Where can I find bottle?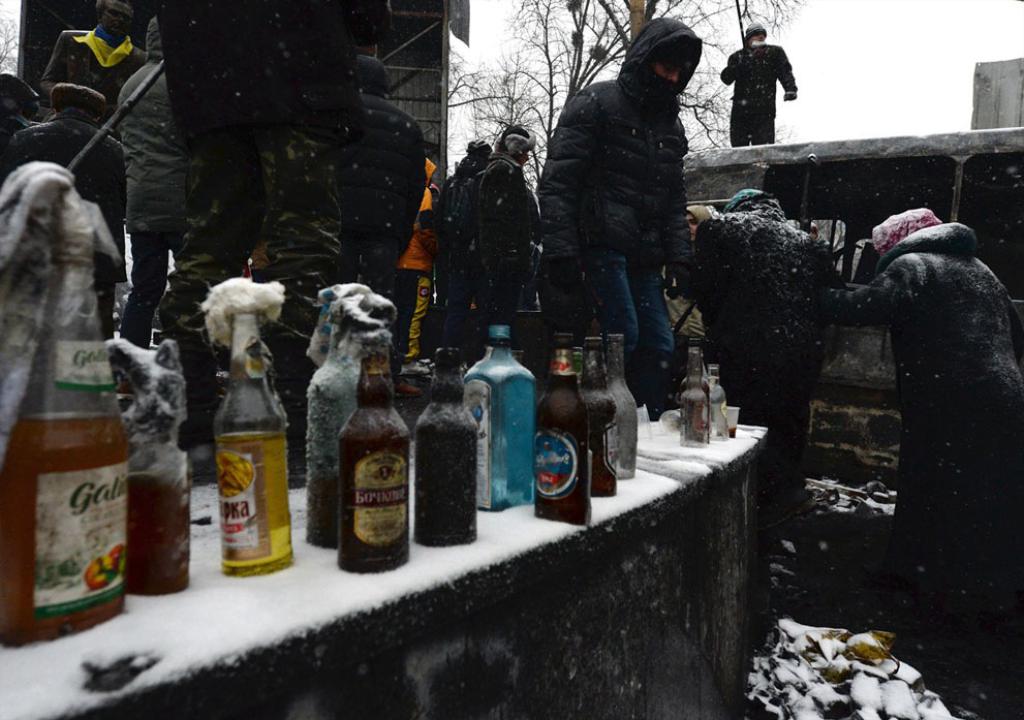
You can find it at {"left": 408, "top": 346, "right": 490, "bottom": 540}.
